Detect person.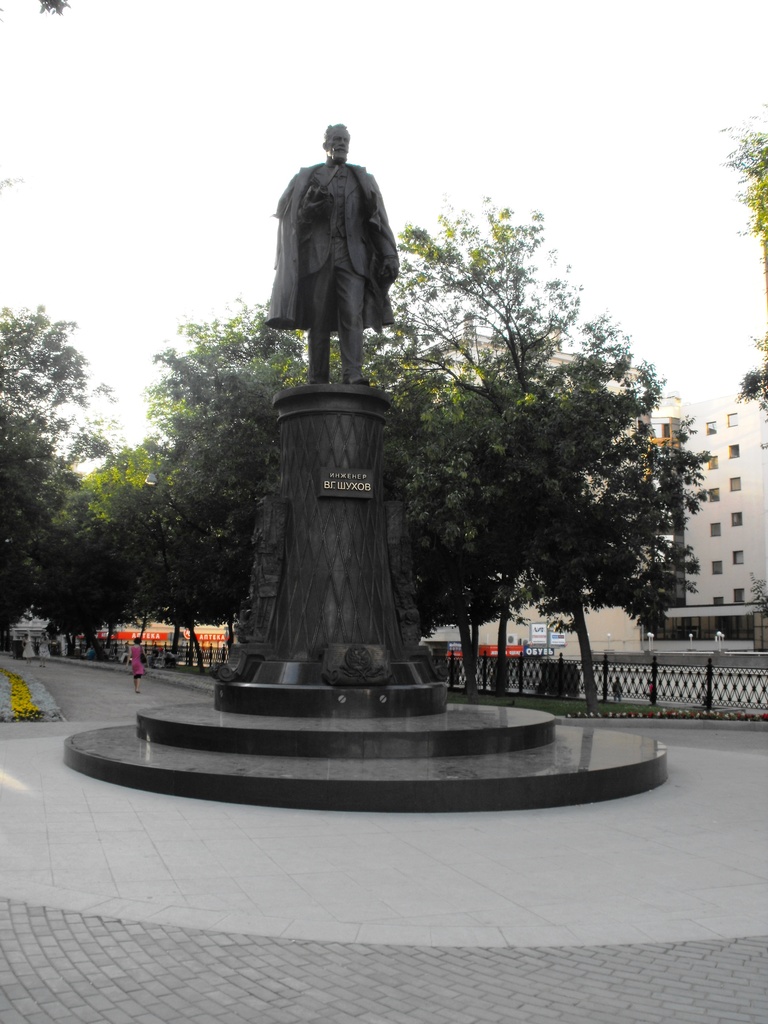
Detected at pyautogui.locateOnScreen(268, 120, 397, 386).
